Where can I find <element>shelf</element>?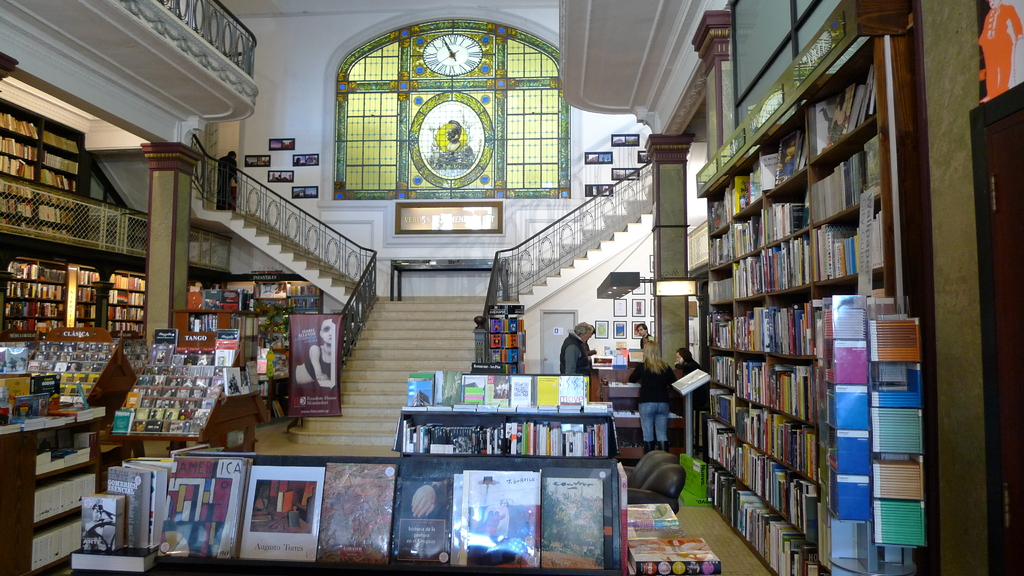
You can find it at (104,260,148,342).
